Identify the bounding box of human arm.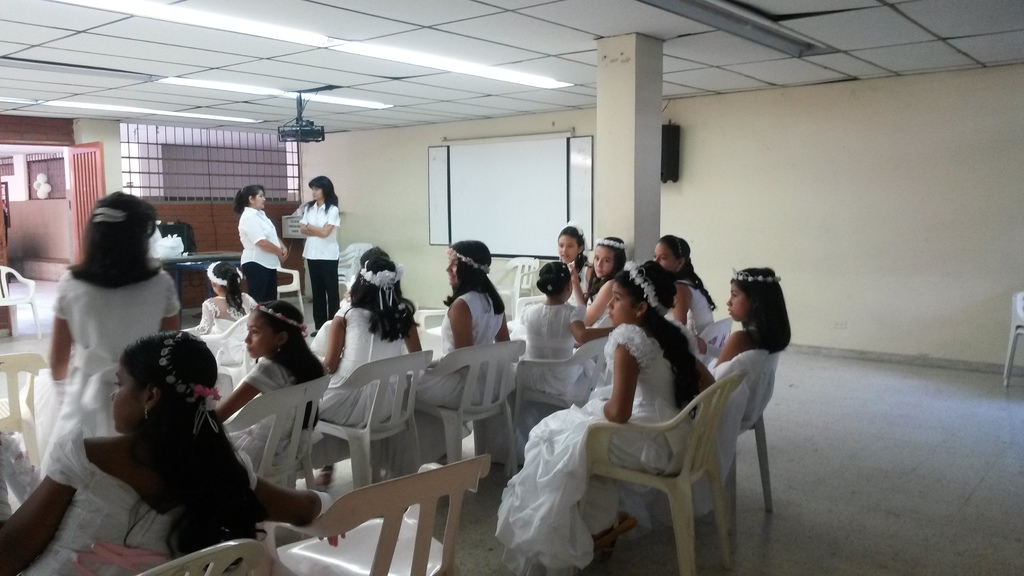
(185,300,219,333).
